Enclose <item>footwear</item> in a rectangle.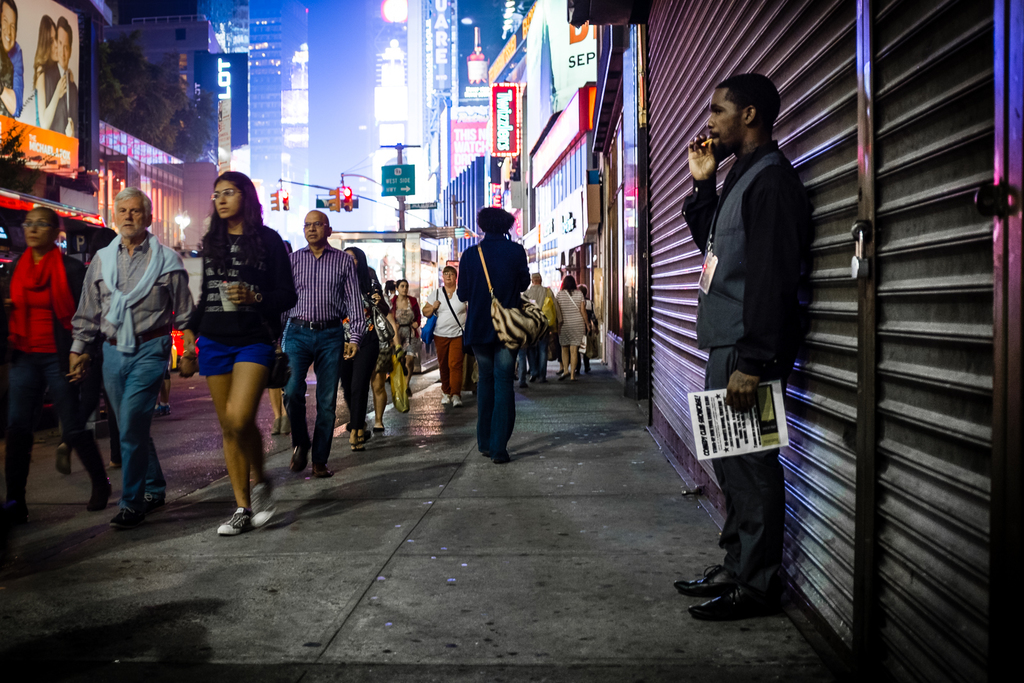
detection(280, 411, 288, 432).
